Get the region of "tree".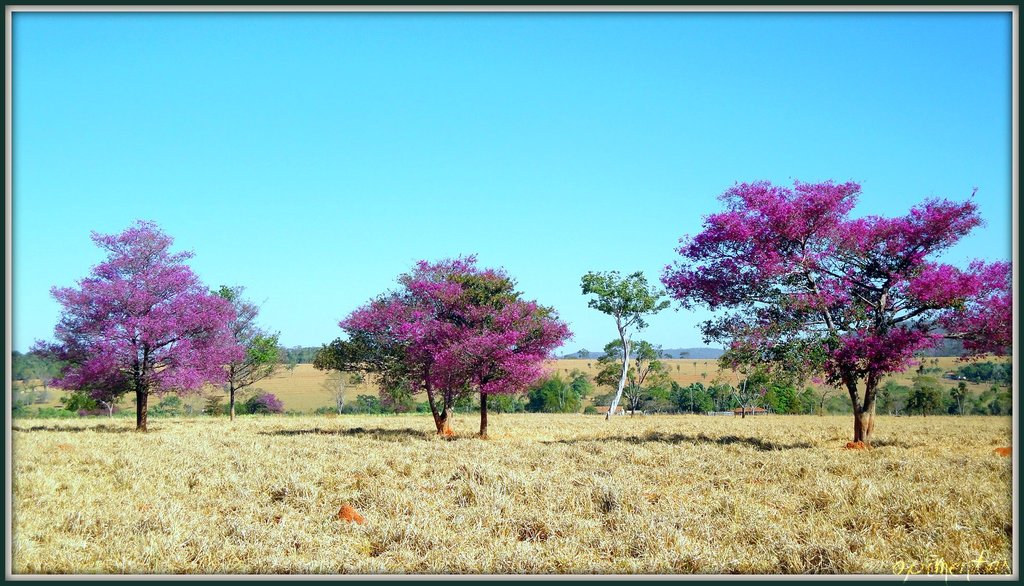
bbox(51, 205, 225, 449).
